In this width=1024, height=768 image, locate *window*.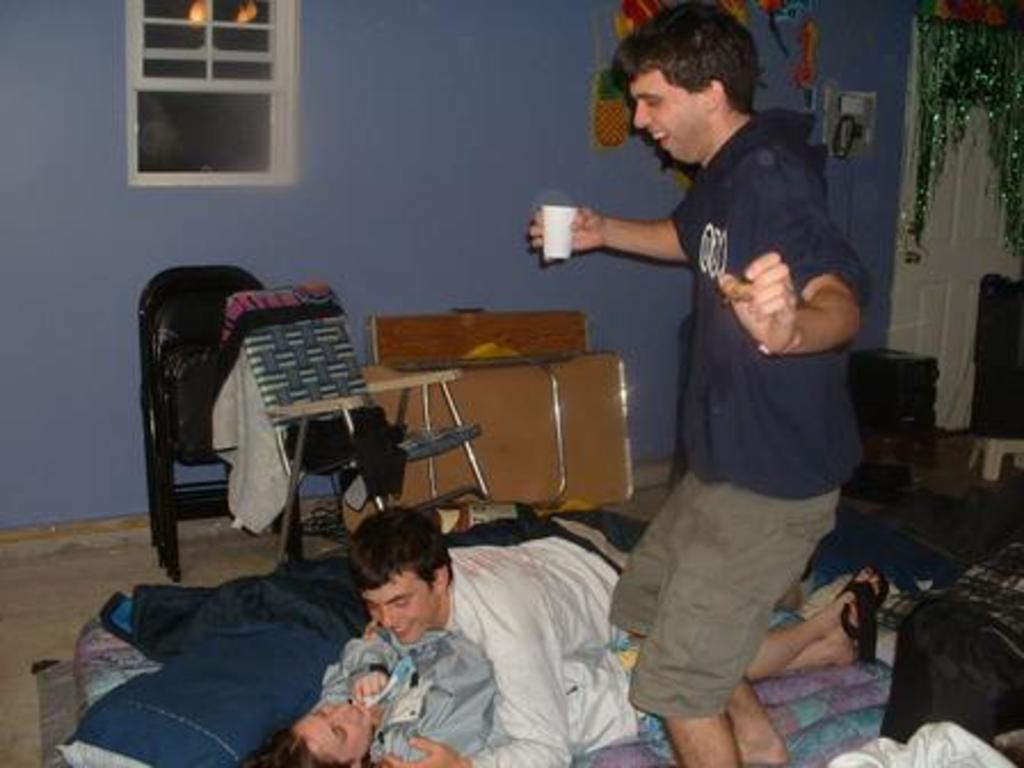
Bounding box: {"left": 123, "top": 0, "right": 299, "bottom": 183}.
